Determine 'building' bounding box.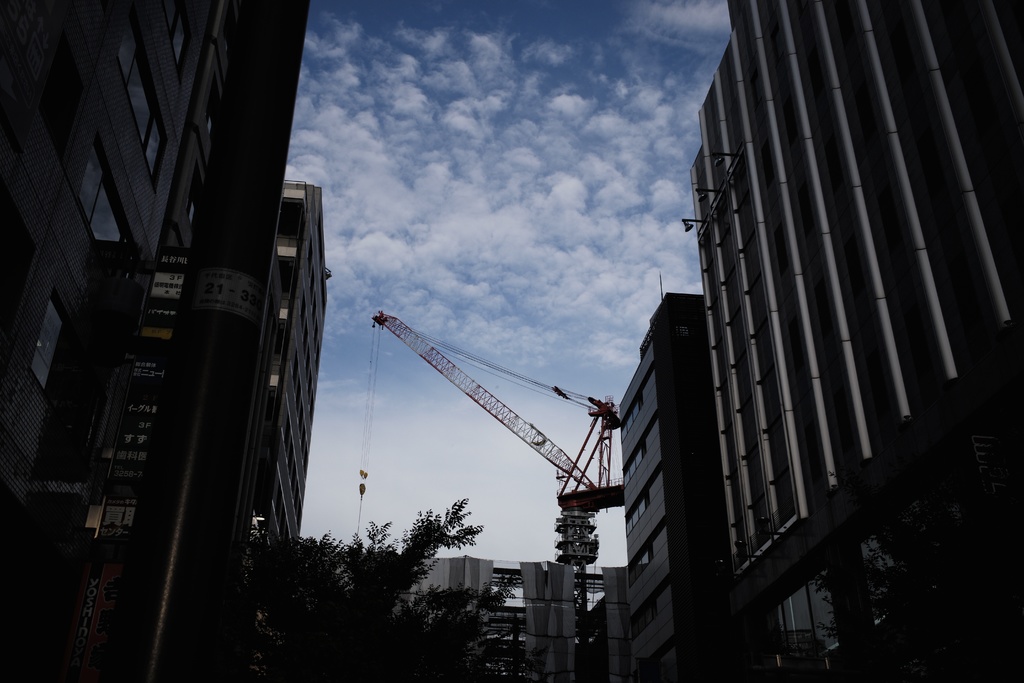
Determined: 616, 276, 703, 682.
